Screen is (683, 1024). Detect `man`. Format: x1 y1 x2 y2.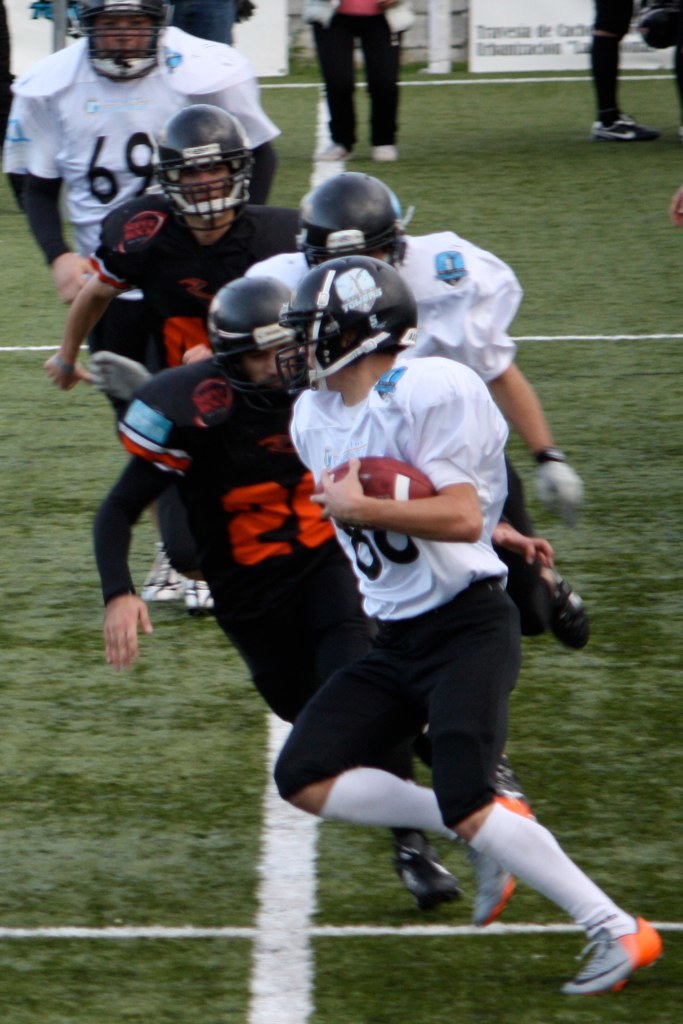
83 286 324 707.
